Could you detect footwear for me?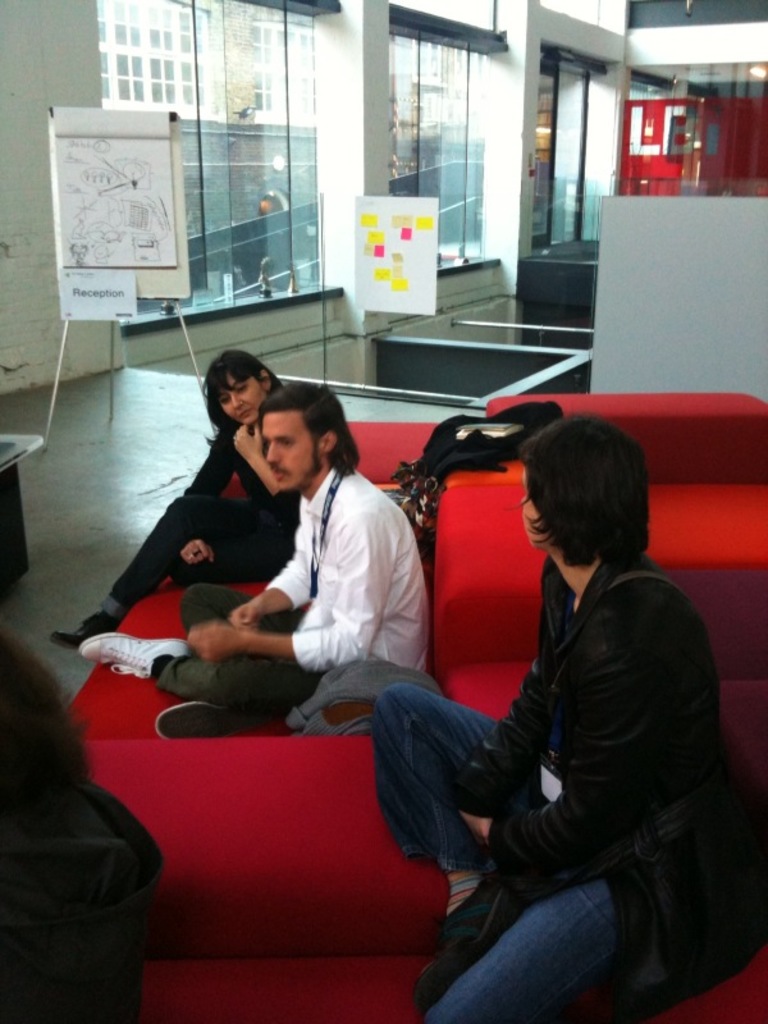
Detection result: box(159, 695, 248, 740).
